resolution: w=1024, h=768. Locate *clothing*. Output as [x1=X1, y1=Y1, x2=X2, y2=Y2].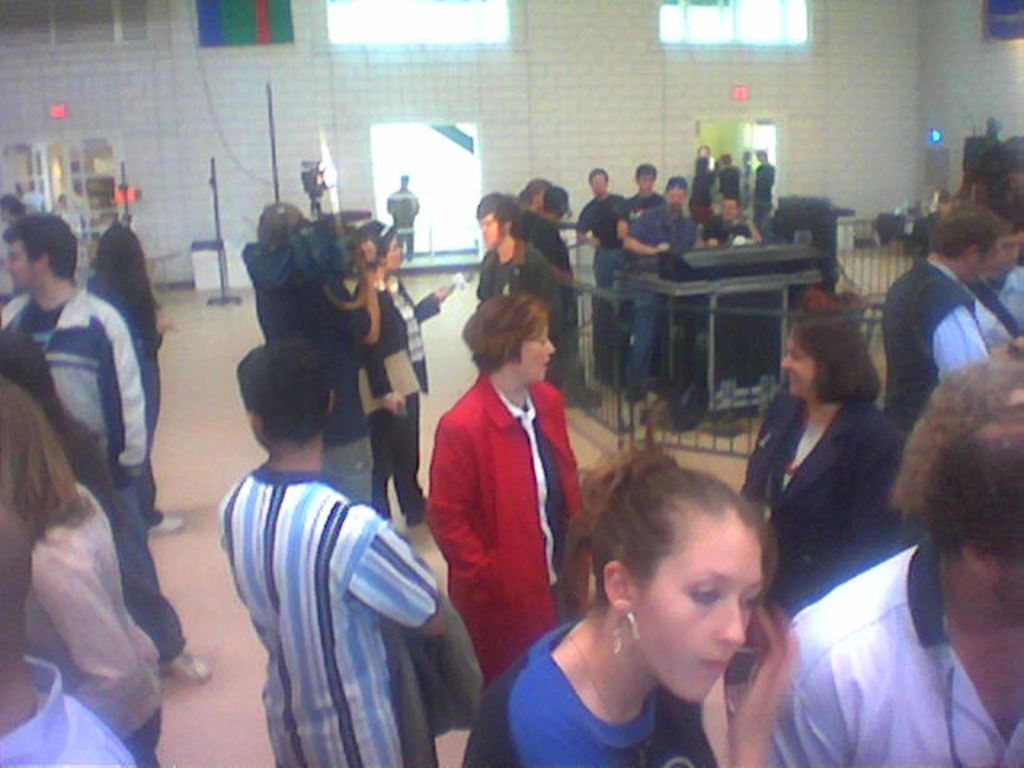
[x1=350, y1=275, x2=445, y2=530].
